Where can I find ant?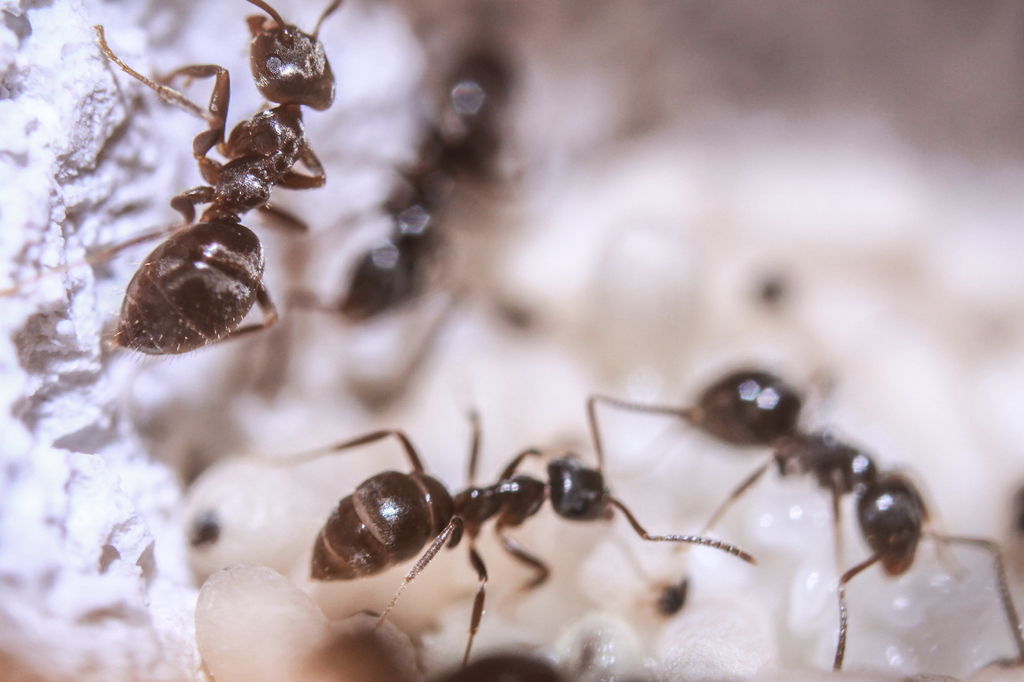
You can find it at [274,431,755,665].
